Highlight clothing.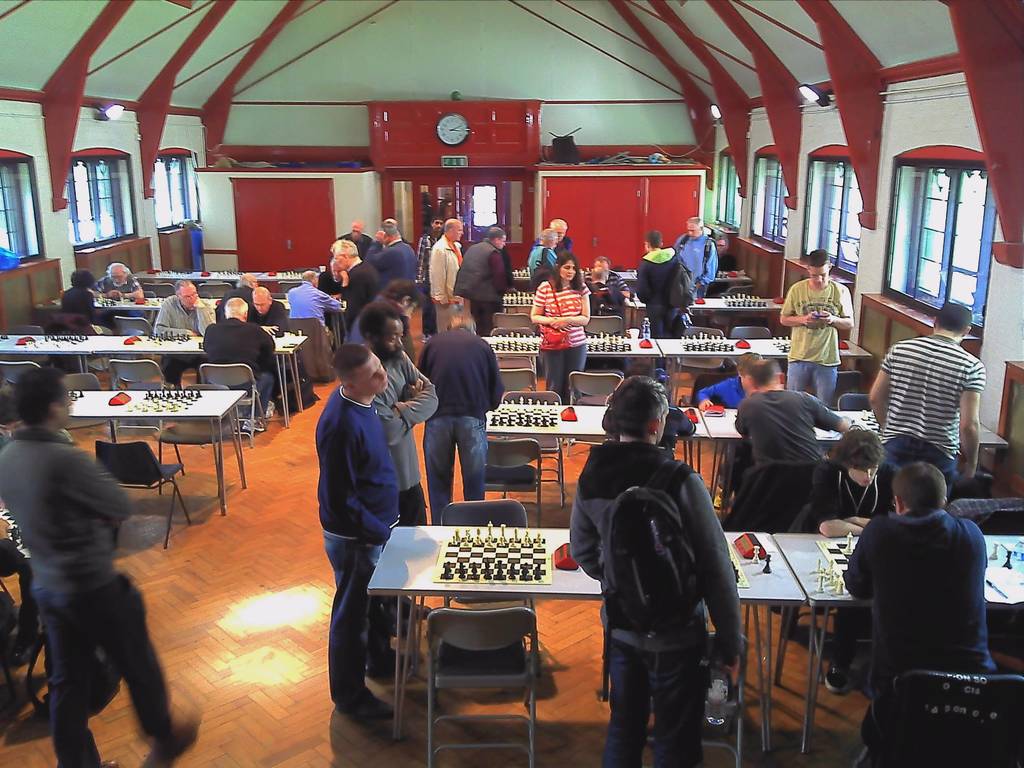
Highlighted region: rect(692, 375, 738, 405).
